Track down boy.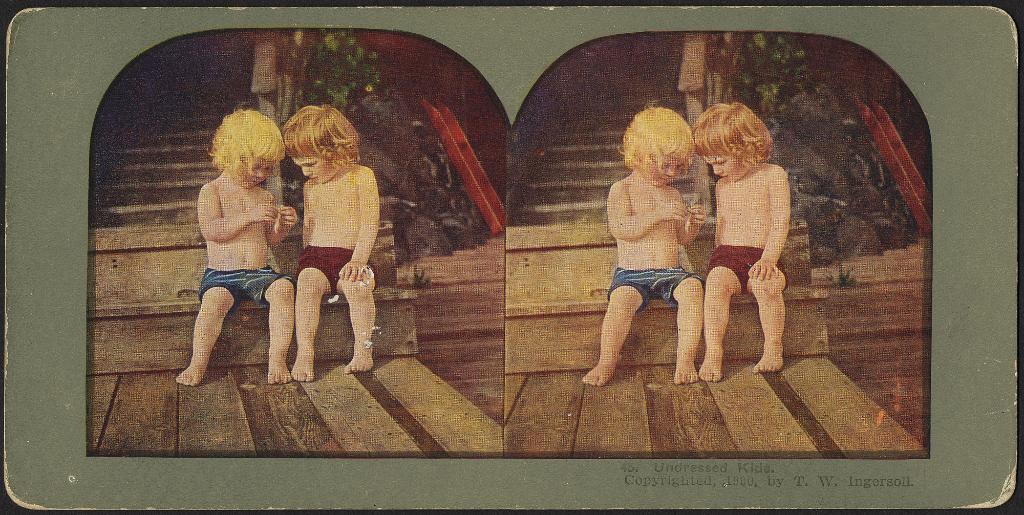
Tracked to [577, 99, 699, 388].
